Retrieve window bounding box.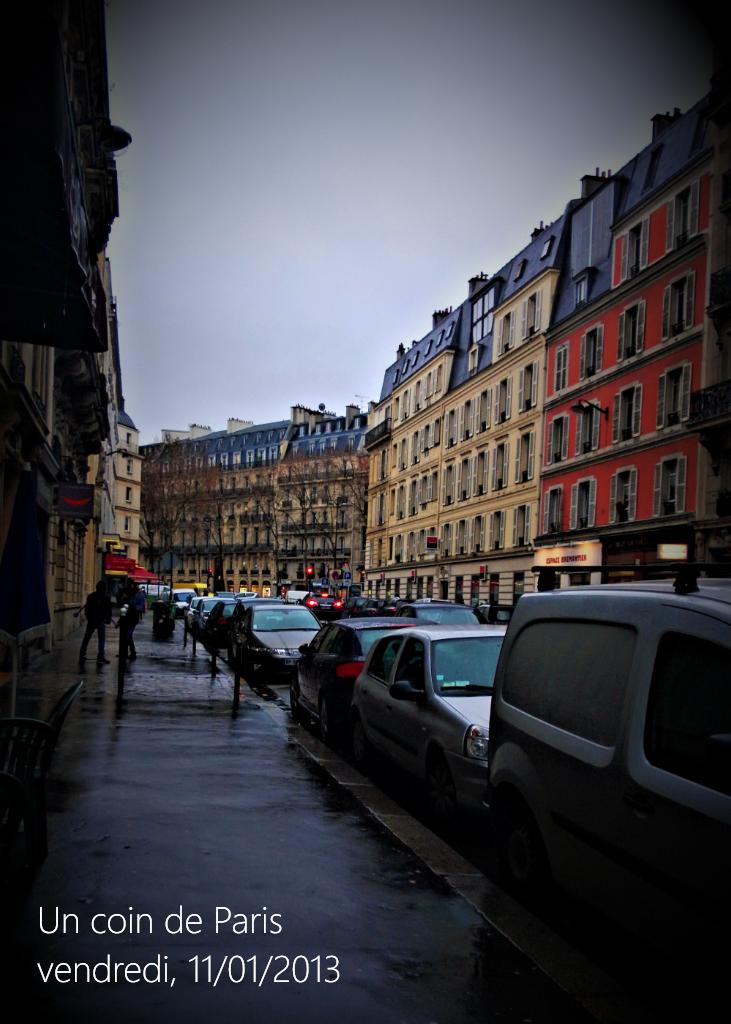
Bounding box: bbox=(468, 343, 480, 379).
